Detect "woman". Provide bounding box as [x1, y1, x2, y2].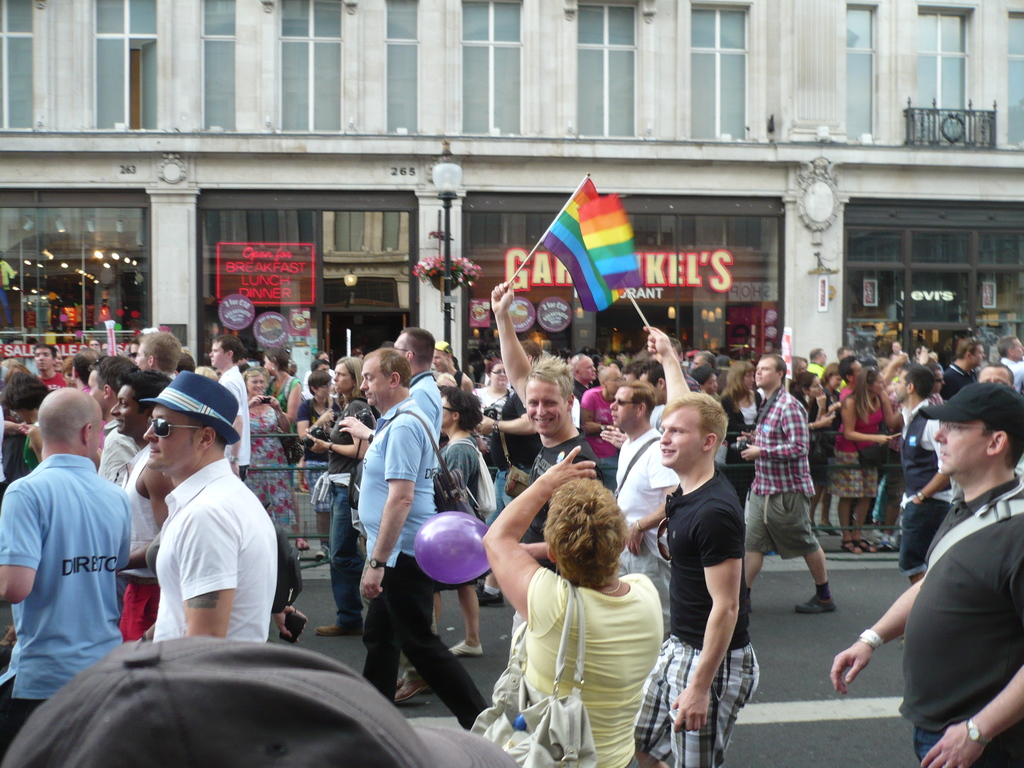
[242, 367, 295, 544].
